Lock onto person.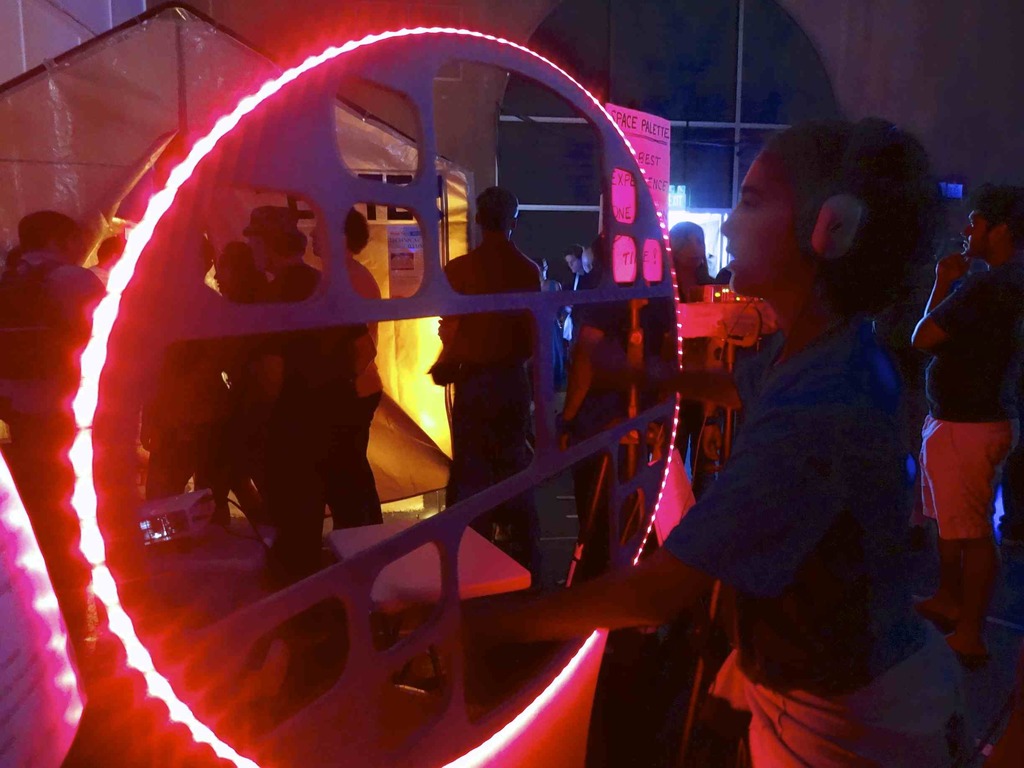
Locked: x1=136, y1=232, x2=243, y2=503.
